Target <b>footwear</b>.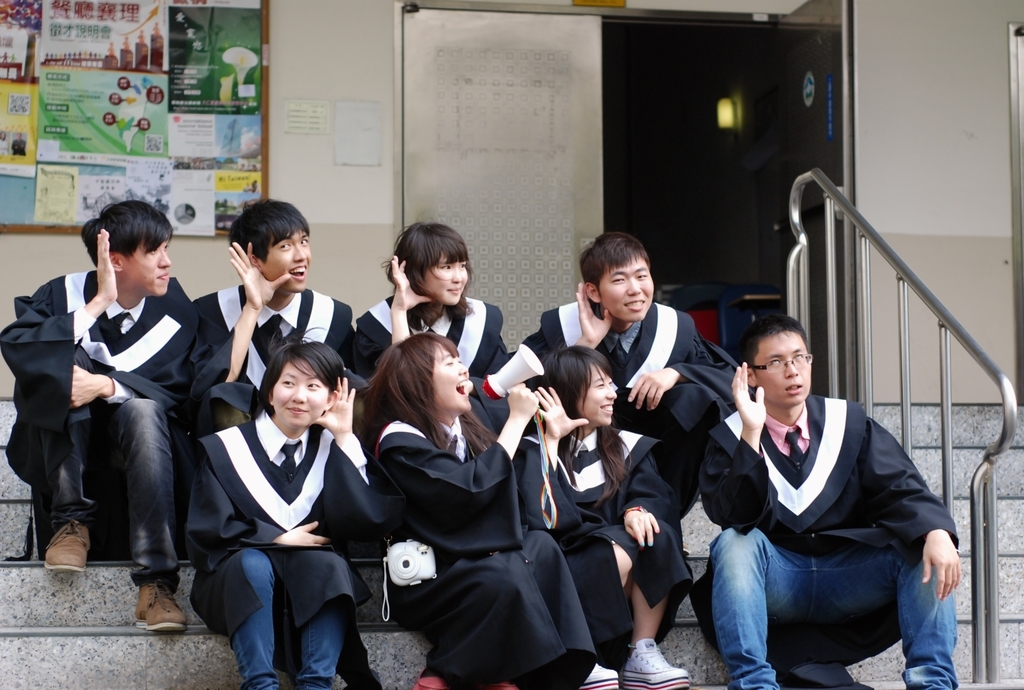
Target region: bbox(616, 637, 698, 689).
